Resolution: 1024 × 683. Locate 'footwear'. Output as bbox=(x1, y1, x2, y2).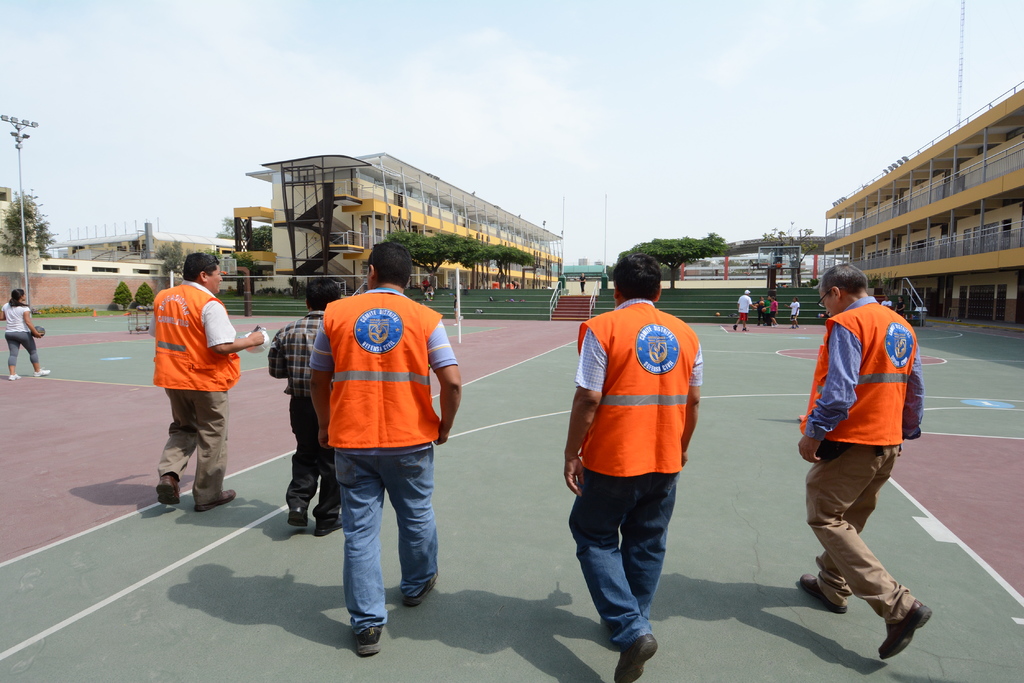
bbox=(287, 509, 305, 529).
